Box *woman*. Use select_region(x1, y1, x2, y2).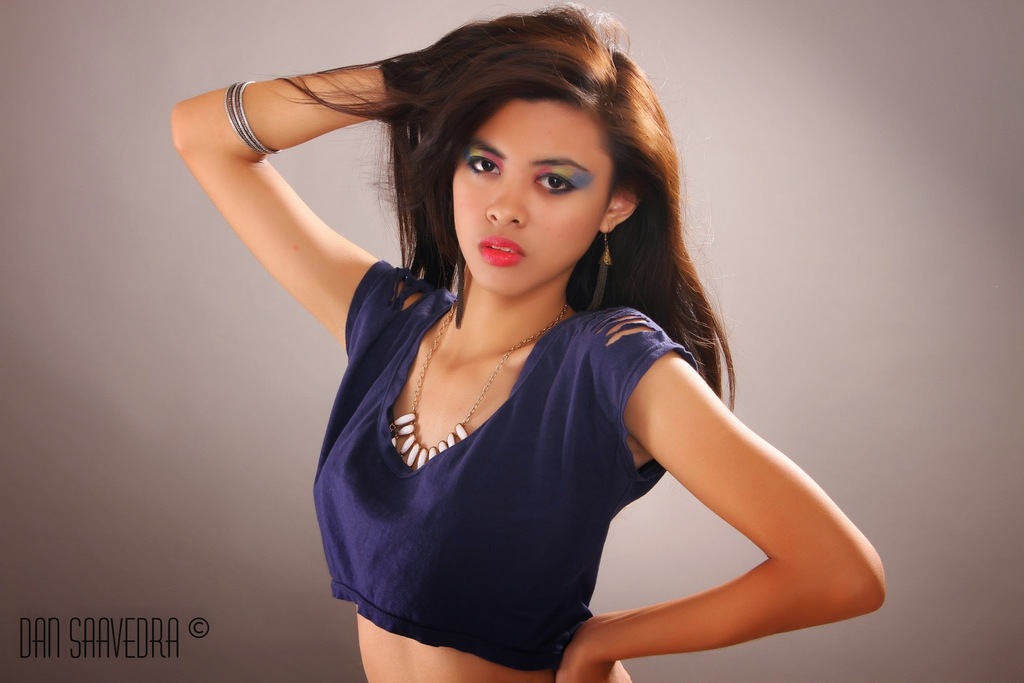
select_region(201, 8, 854, 682).
